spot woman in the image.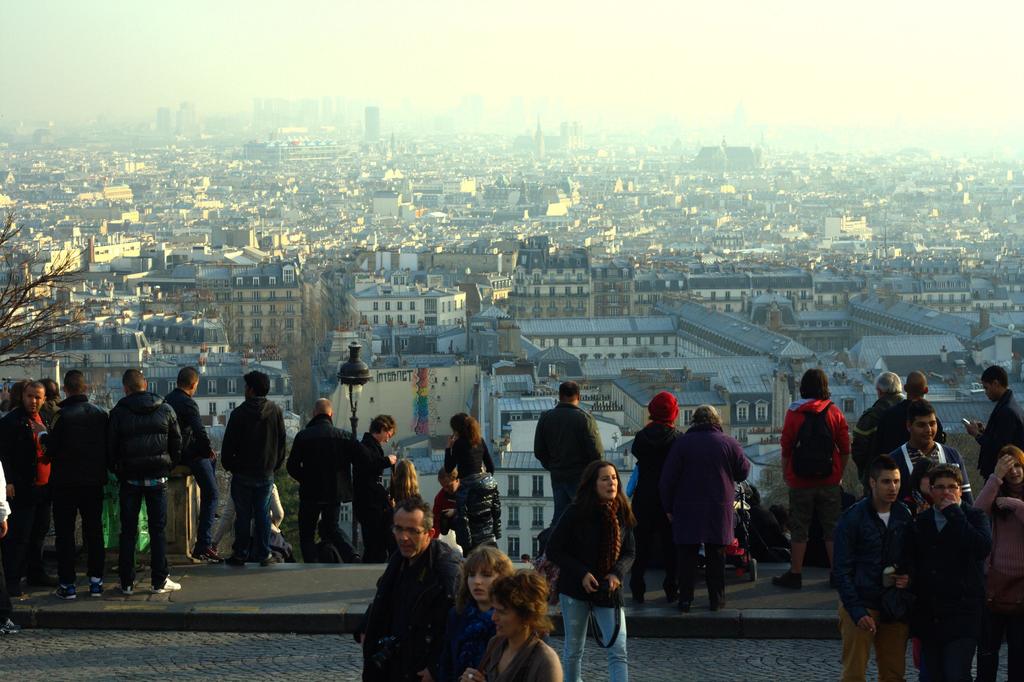
woman found at (x1=431, y1=539, x2=515, y2=681).
